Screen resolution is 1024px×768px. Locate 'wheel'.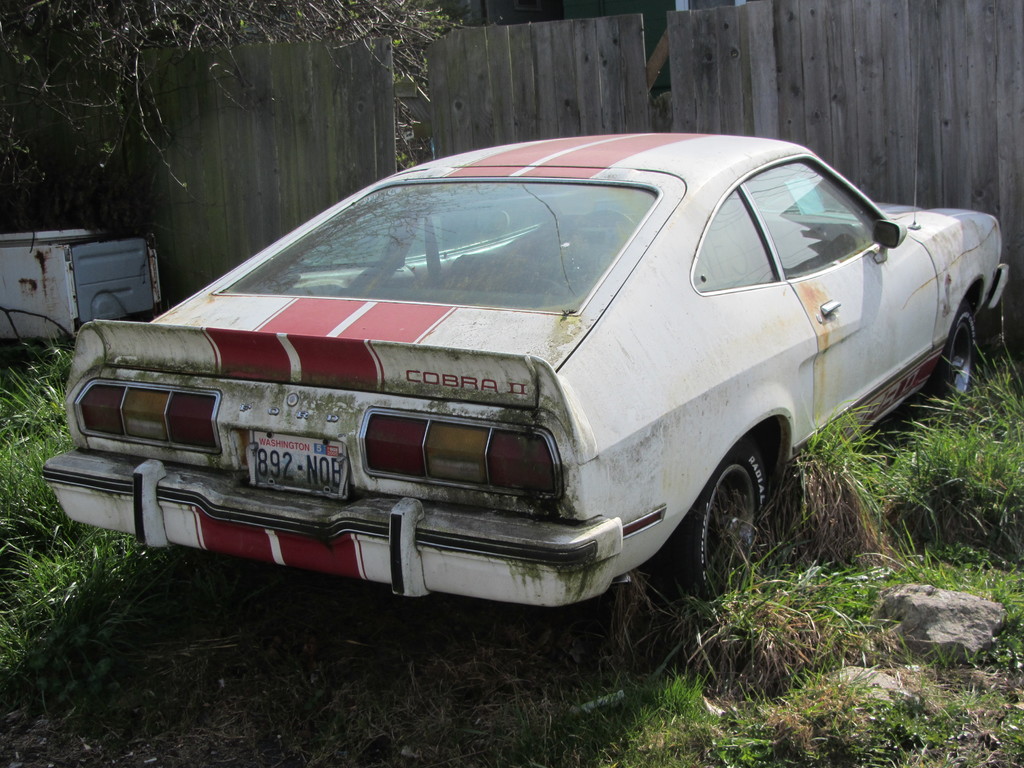
694,451,781,591.
